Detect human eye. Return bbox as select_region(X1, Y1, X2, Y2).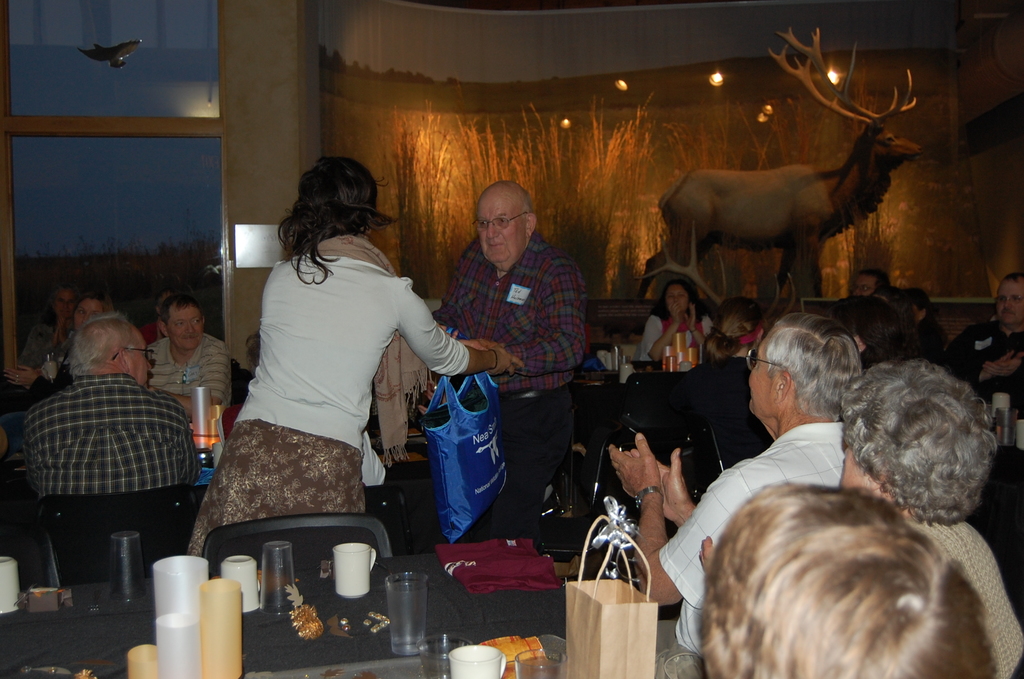
select_region(477, 221, 488, 229).
